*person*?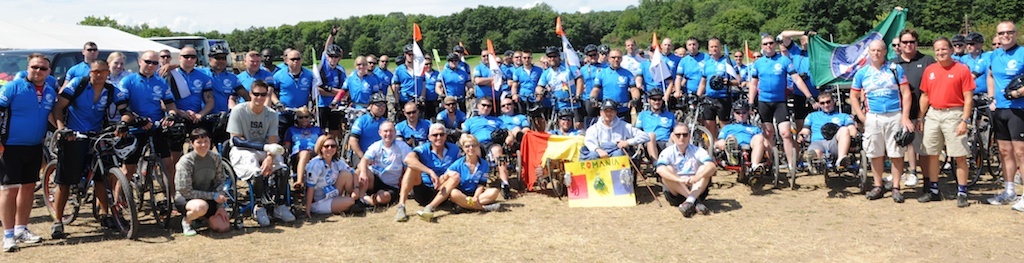
crop(632, 84, 677, 172)
